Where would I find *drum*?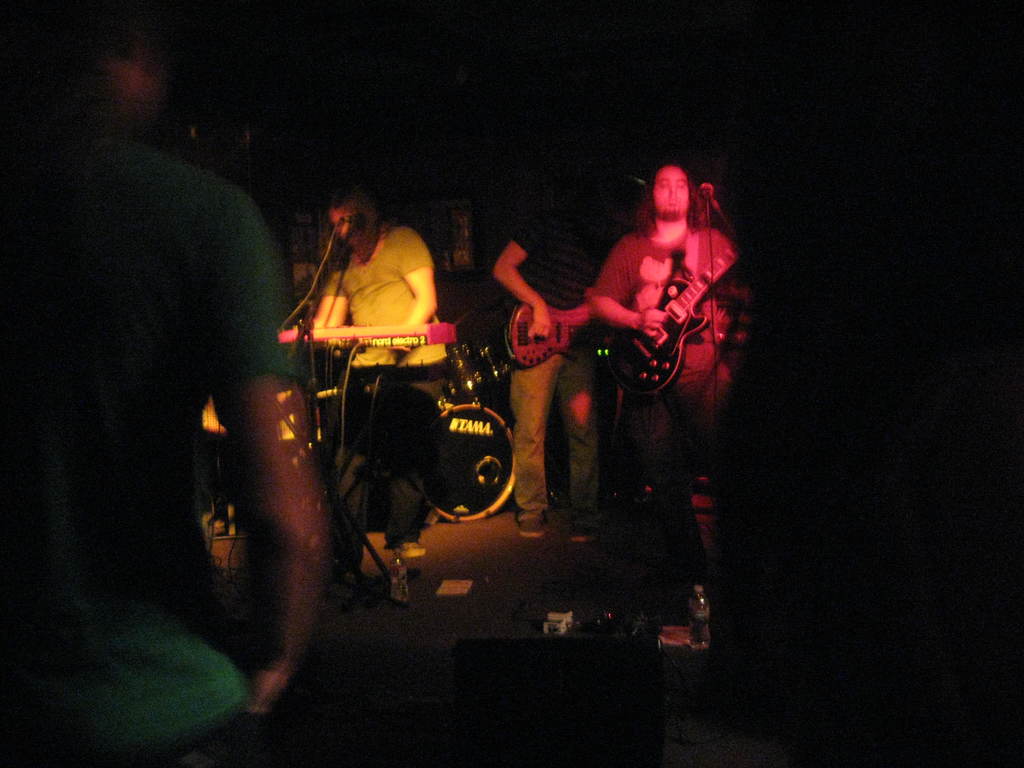
At Rect(424, 403, 515, 523).
